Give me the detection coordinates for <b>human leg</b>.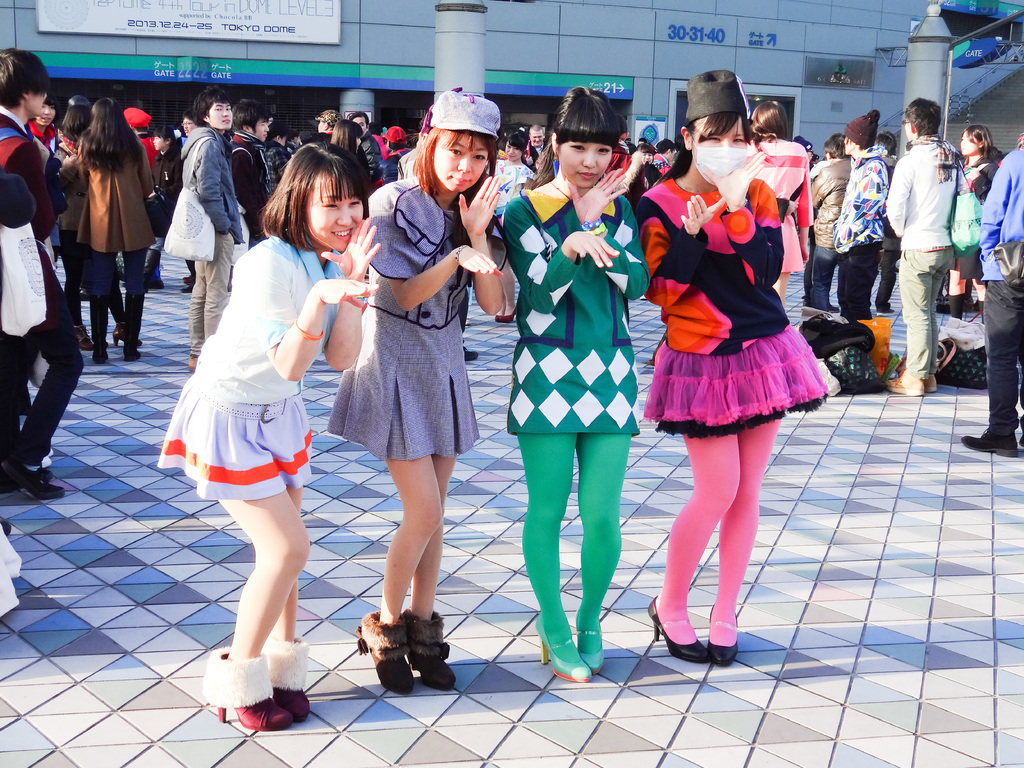
(520,435,594,683).
